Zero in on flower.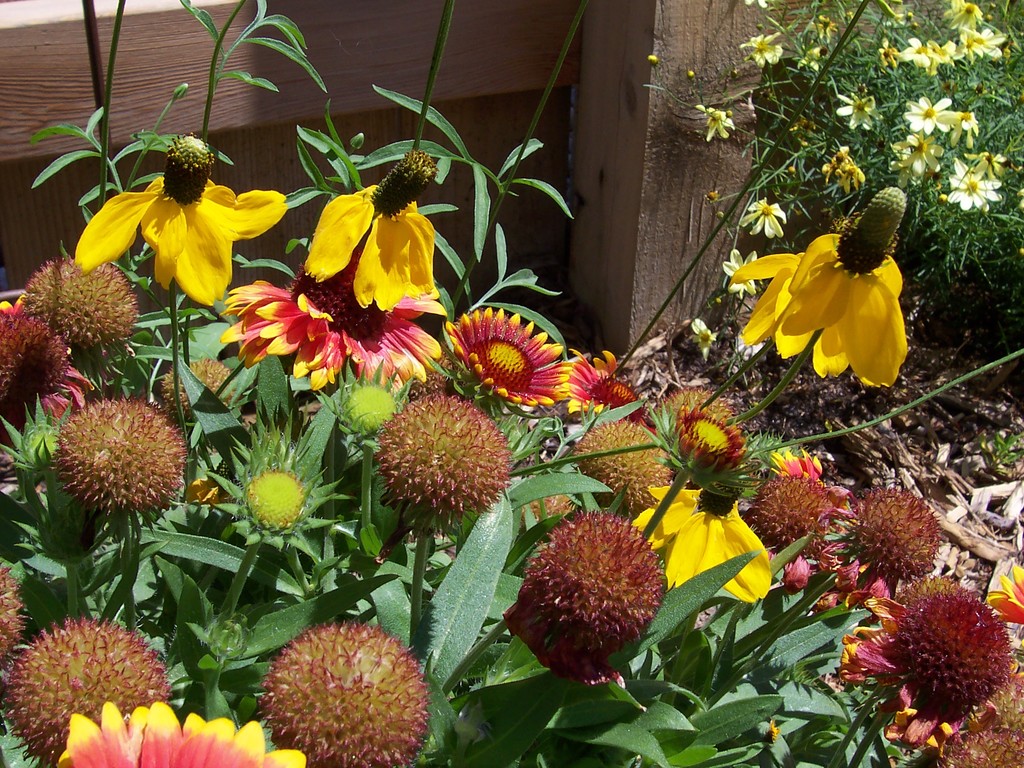
Zeroed in: [727,230,909,399].
